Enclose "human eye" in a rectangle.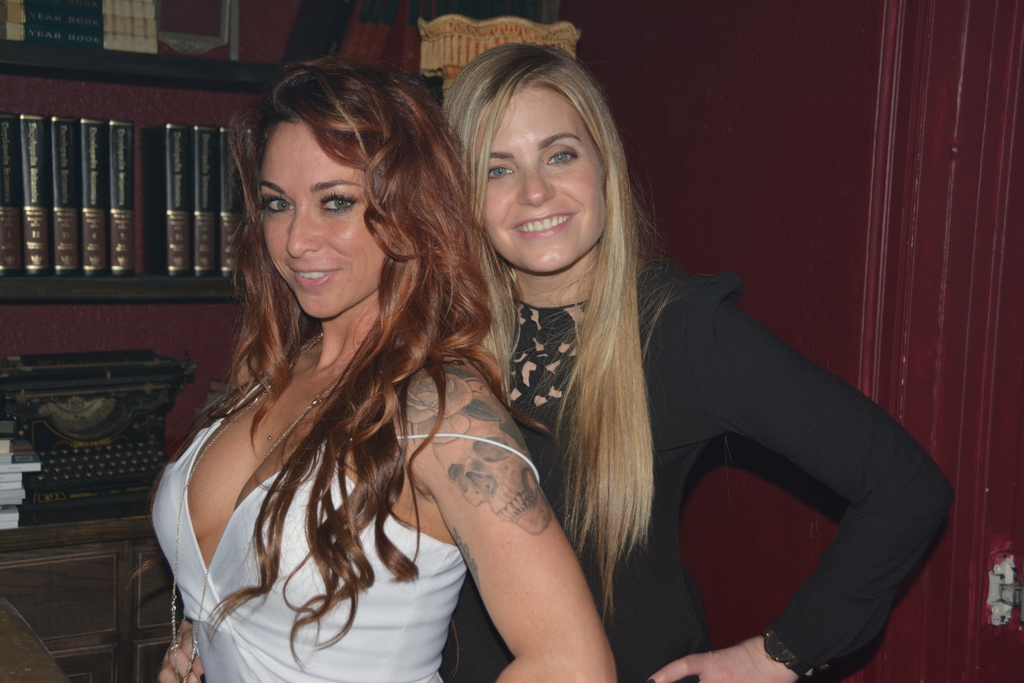
bbox=(543, 147, 579, 166).
